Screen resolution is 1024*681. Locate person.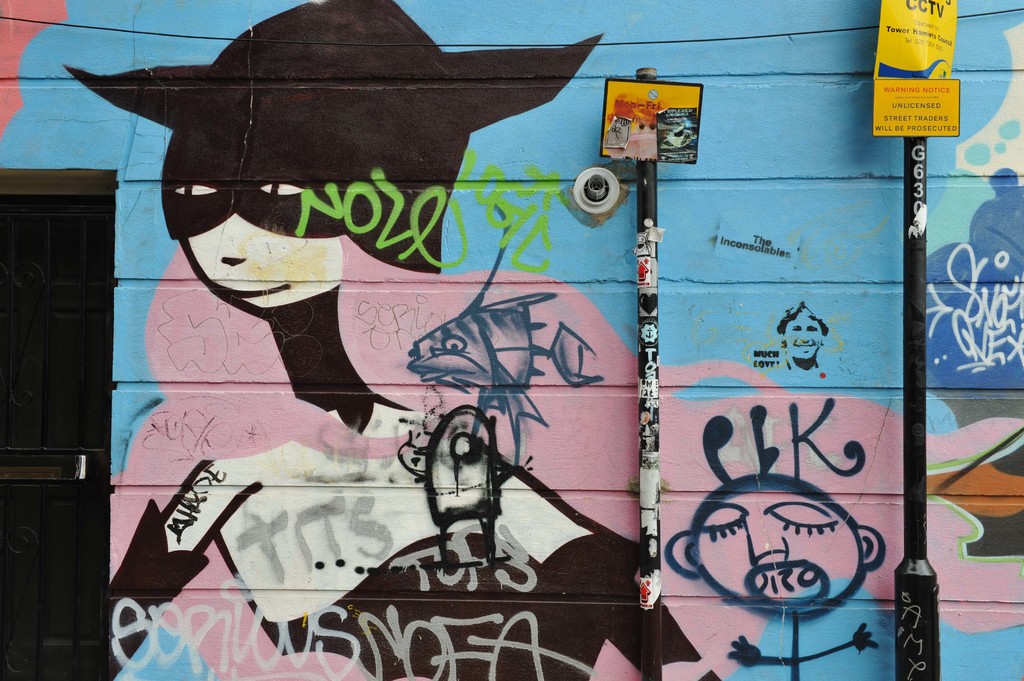
678:418:899:663.
